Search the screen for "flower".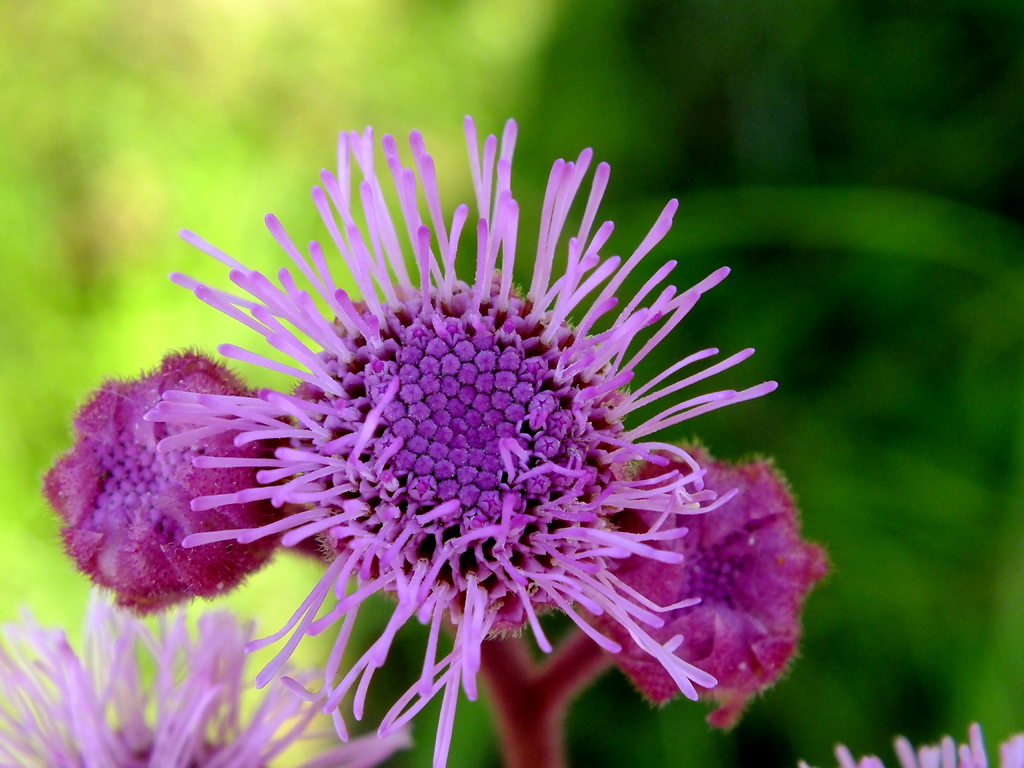
Found at <region>64, 115, 841, 751</region>.
